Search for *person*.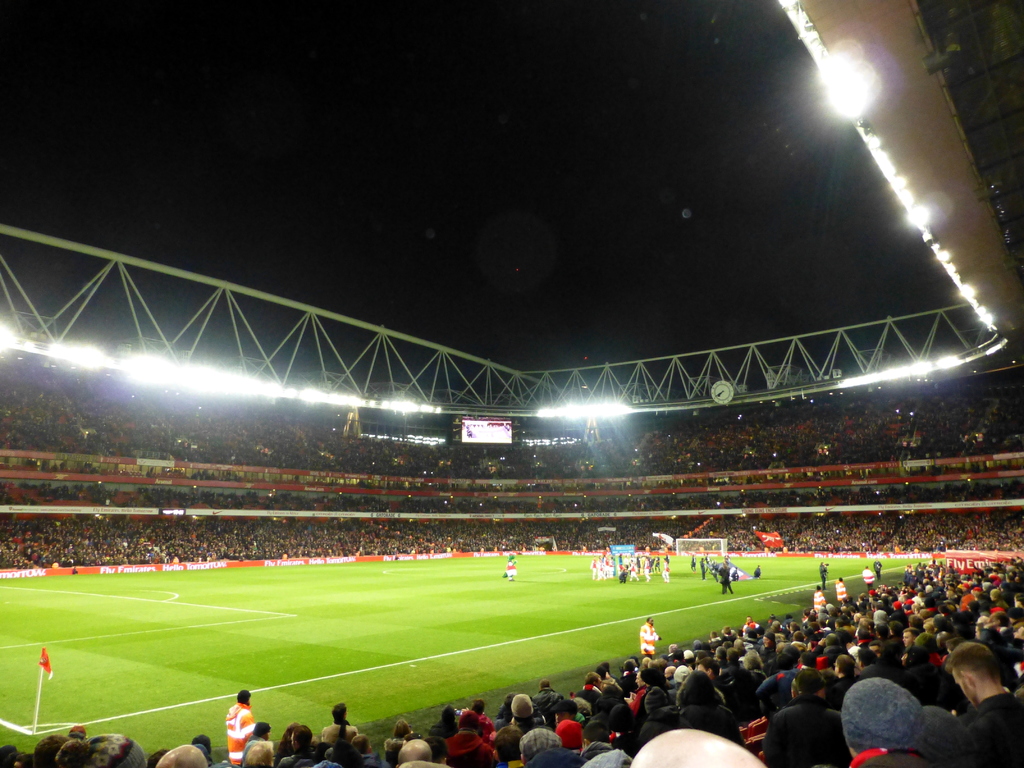
Found at bbox=(428, 739, 447, 767).
